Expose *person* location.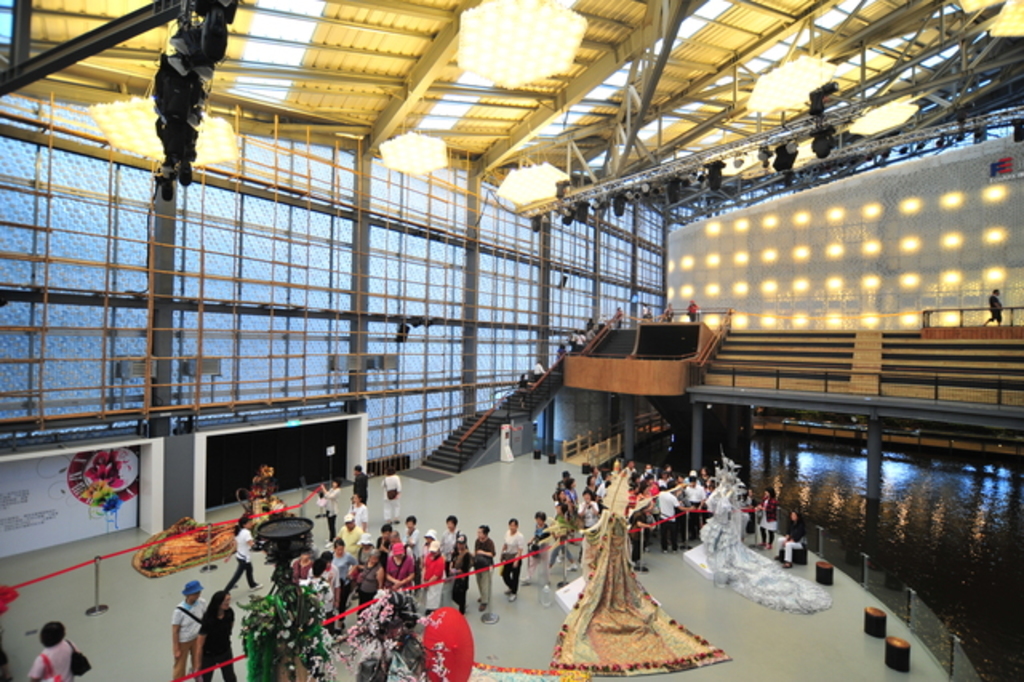
Exposed at box=[560, 343, 571, 355].
